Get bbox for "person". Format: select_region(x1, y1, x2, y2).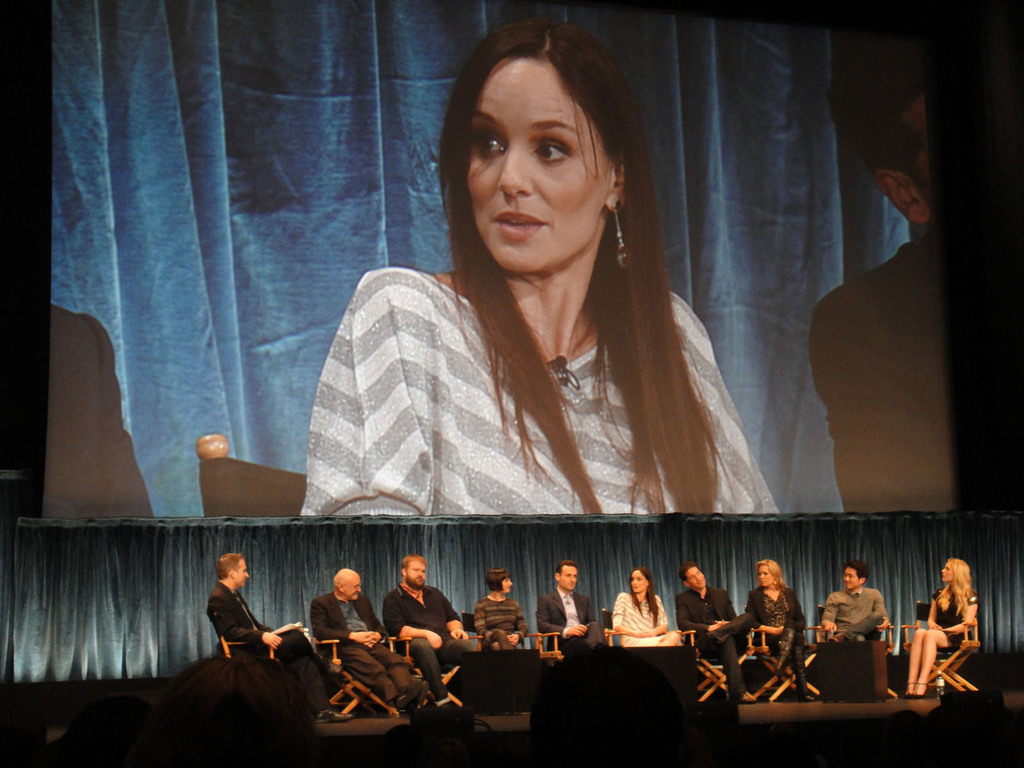
select_region(310, 573, 416, 716).
